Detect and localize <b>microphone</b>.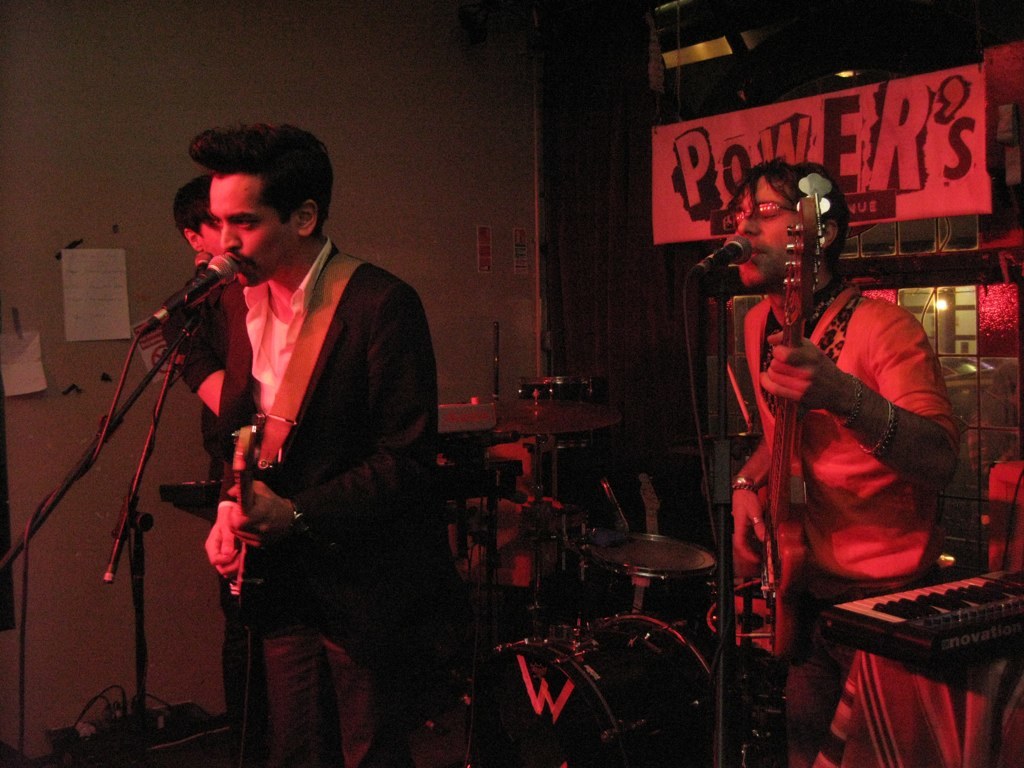
Localized at BBox(688, 233, 754, 279).
